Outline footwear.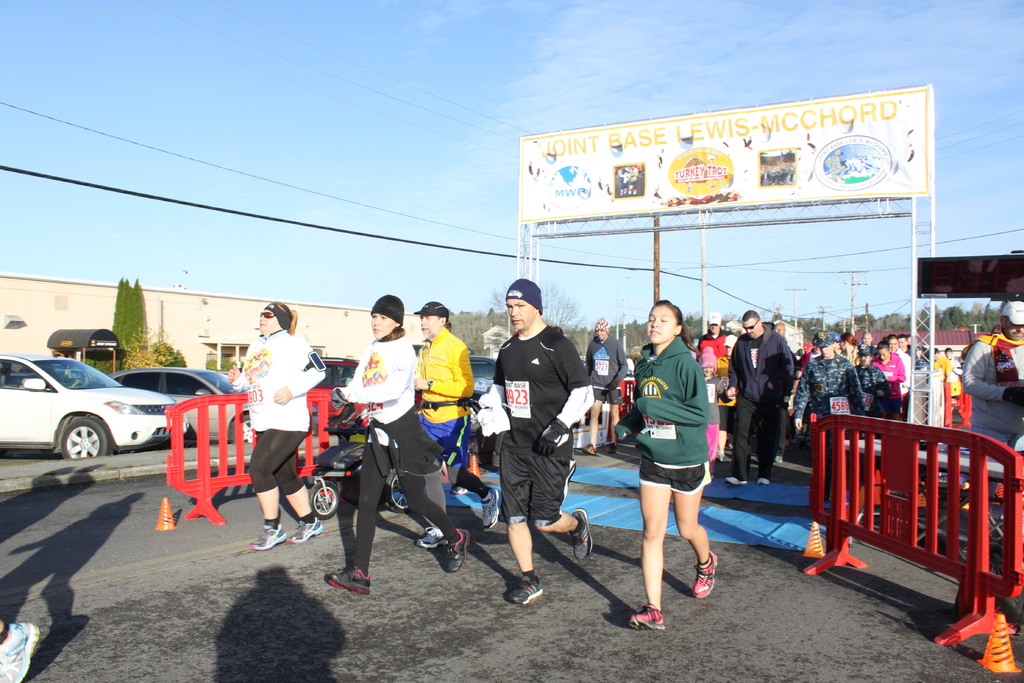
Outline: <bbox>762, 479, 768, 486</bbox>.
